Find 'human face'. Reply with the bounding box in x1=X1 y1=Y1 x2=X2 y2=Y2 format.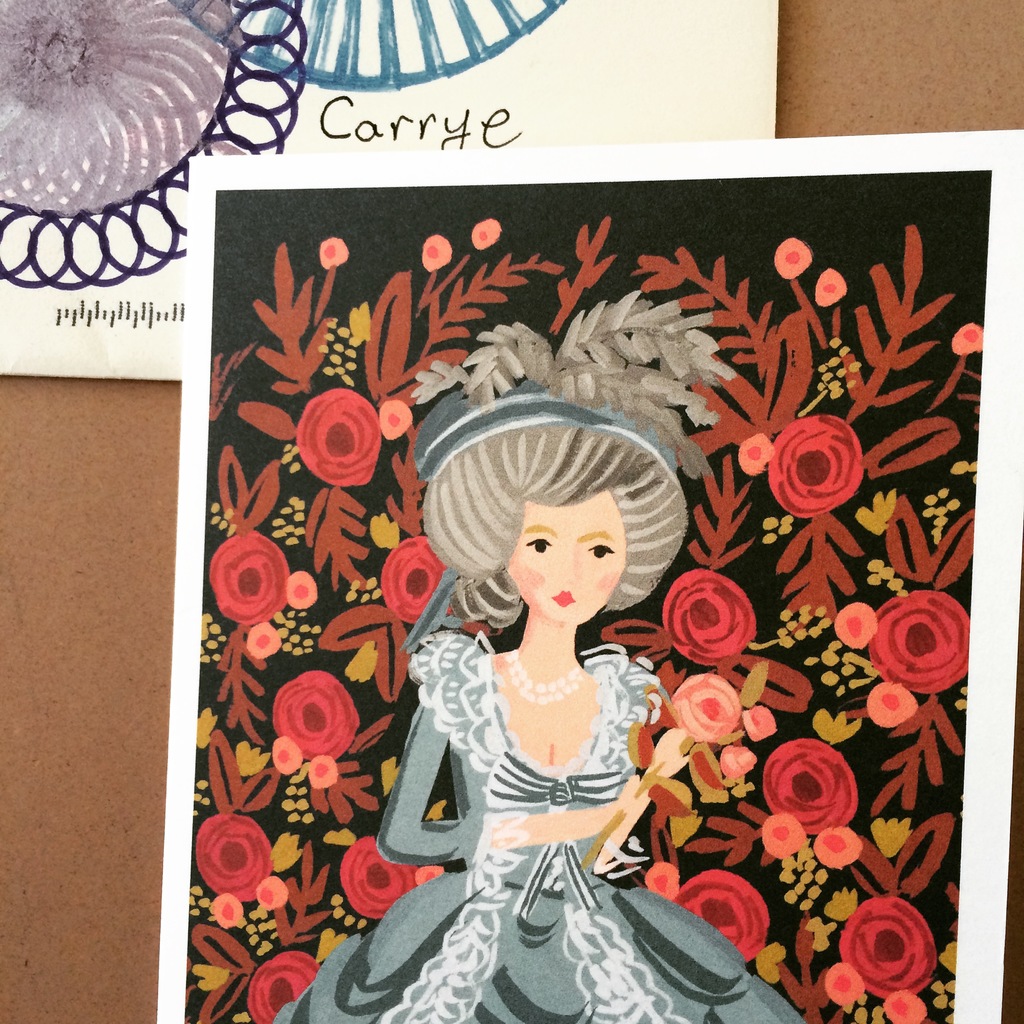
x1=508 y1=492 x2=625 y2=624.
